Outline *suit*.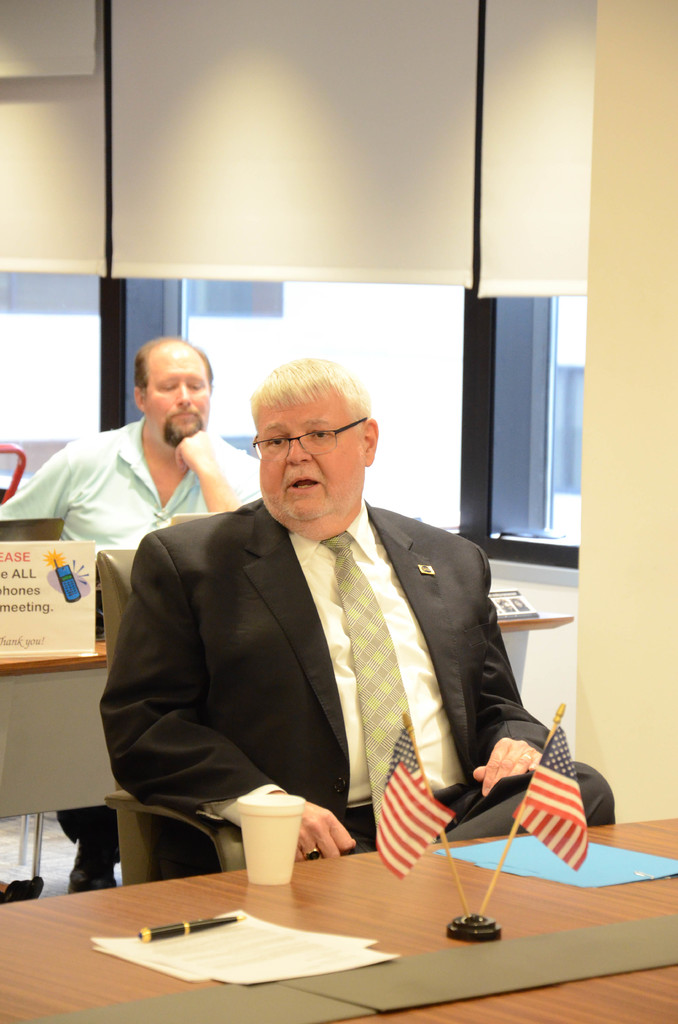
Outline: box=[98, 401, 545, 884].
